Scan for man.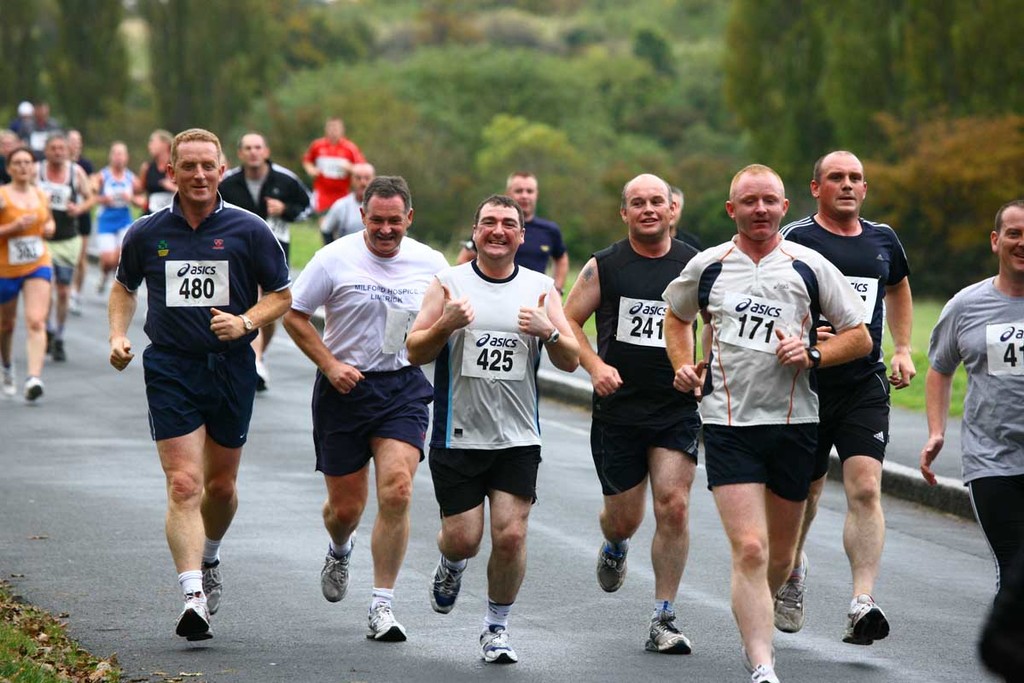
Scan result: {"left": 777, "top": 147, "right": 914, "bottom": 648}.
